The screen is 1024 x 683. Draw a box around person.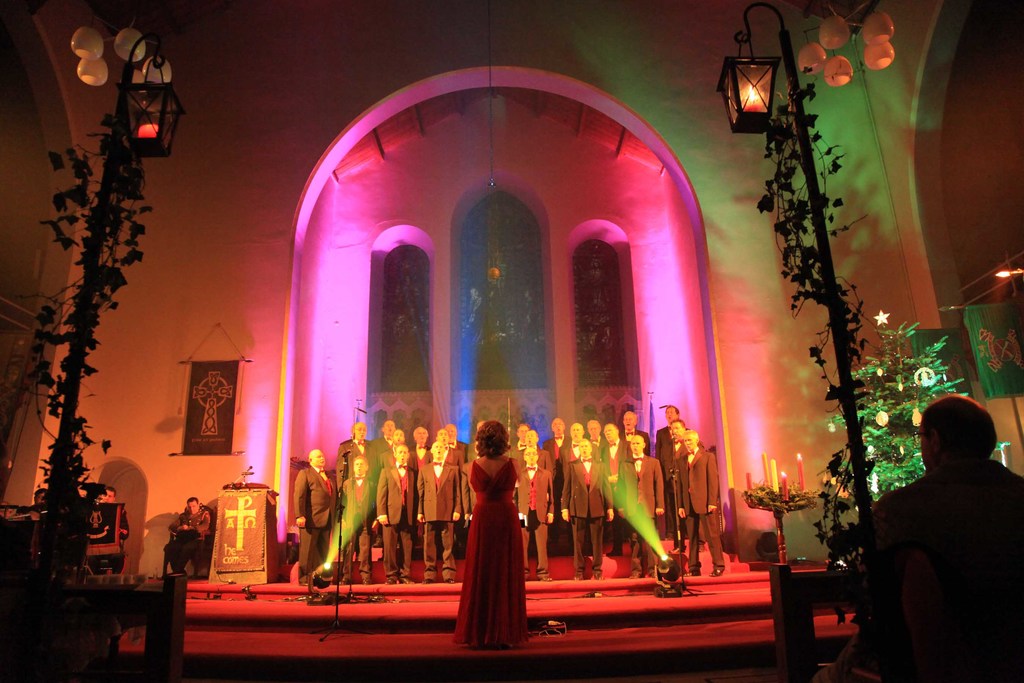
{"x1": 672, "y1": 431, "x2": 728, "y2": 578}.
